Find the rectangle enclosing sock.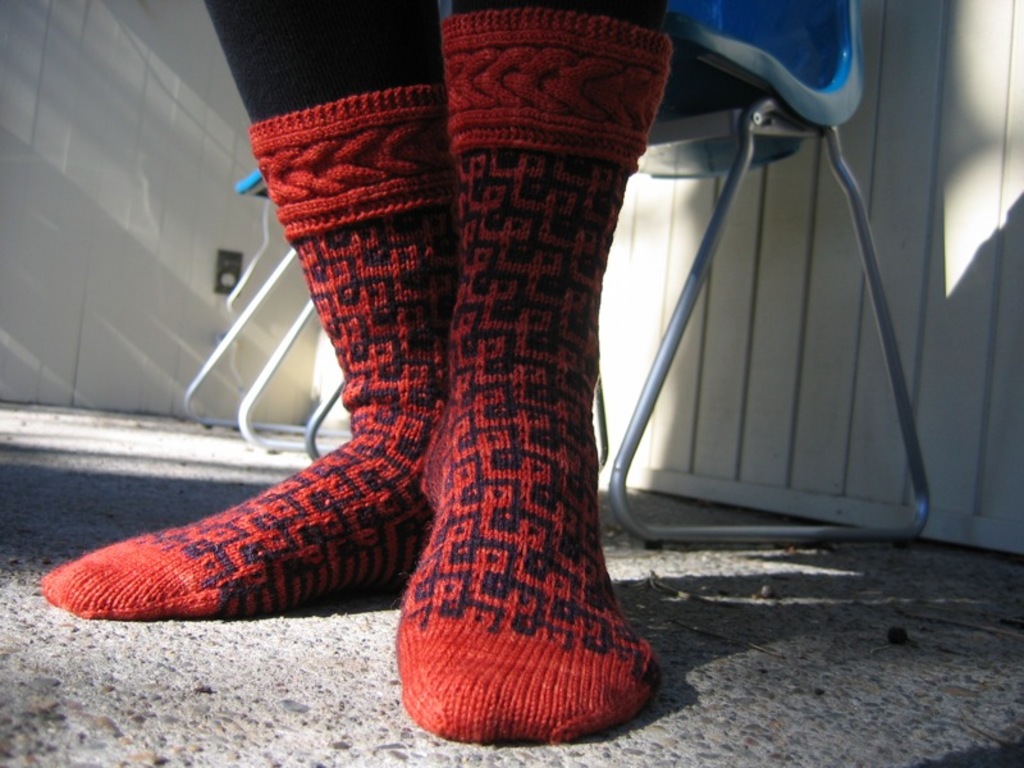
{"x1": 40, "y1": 83, "x2": 458, "y2": 622}.
